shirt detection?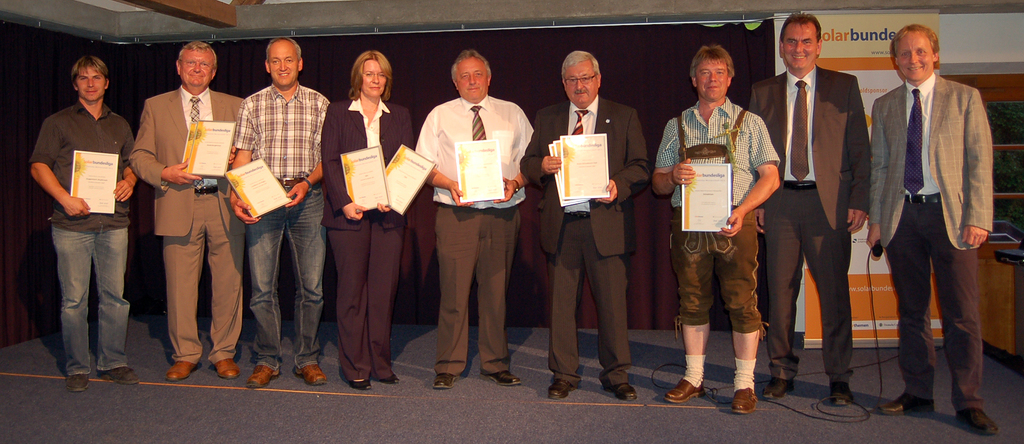
bbox=(346, 99, 393, 149)
